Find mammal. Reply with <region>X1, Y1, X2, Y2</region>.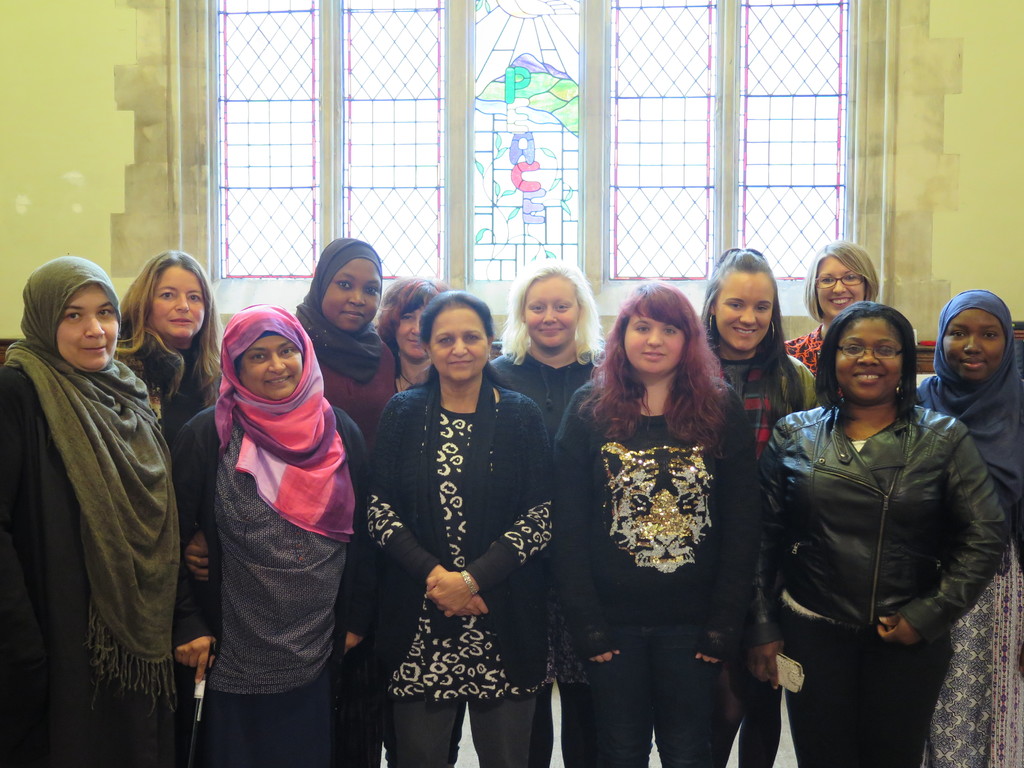
<region>750, 302, 1009, 767</region>.
